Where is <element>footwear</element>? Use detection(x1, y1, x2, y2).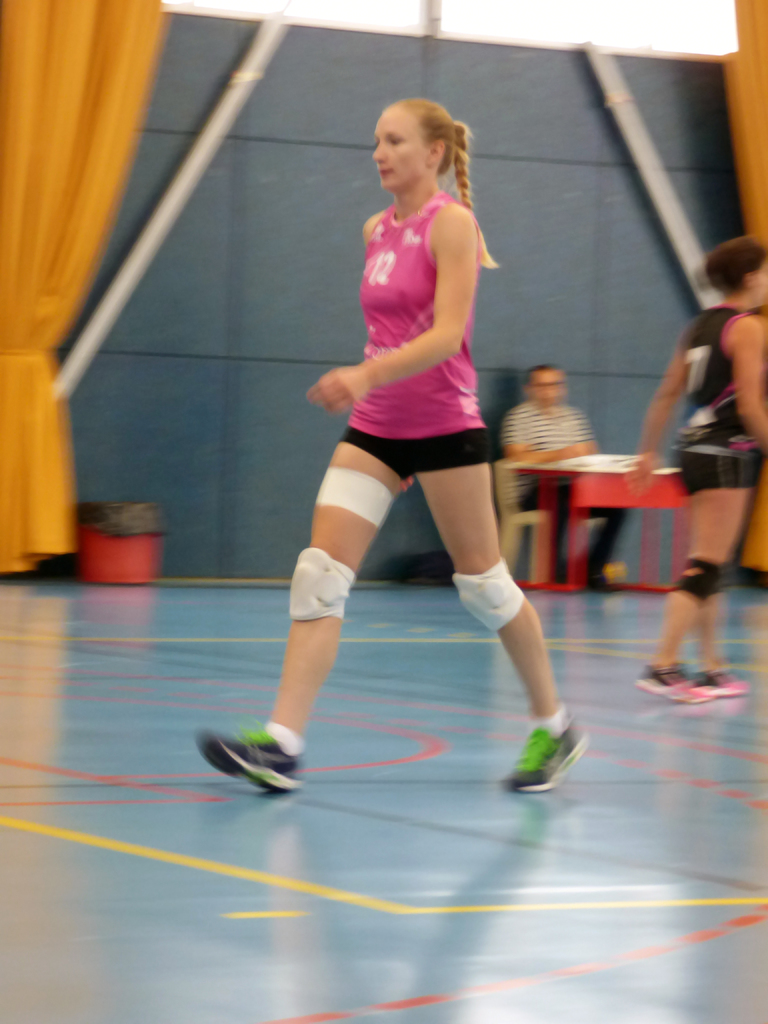
detection(632, 655, 748, 702).
